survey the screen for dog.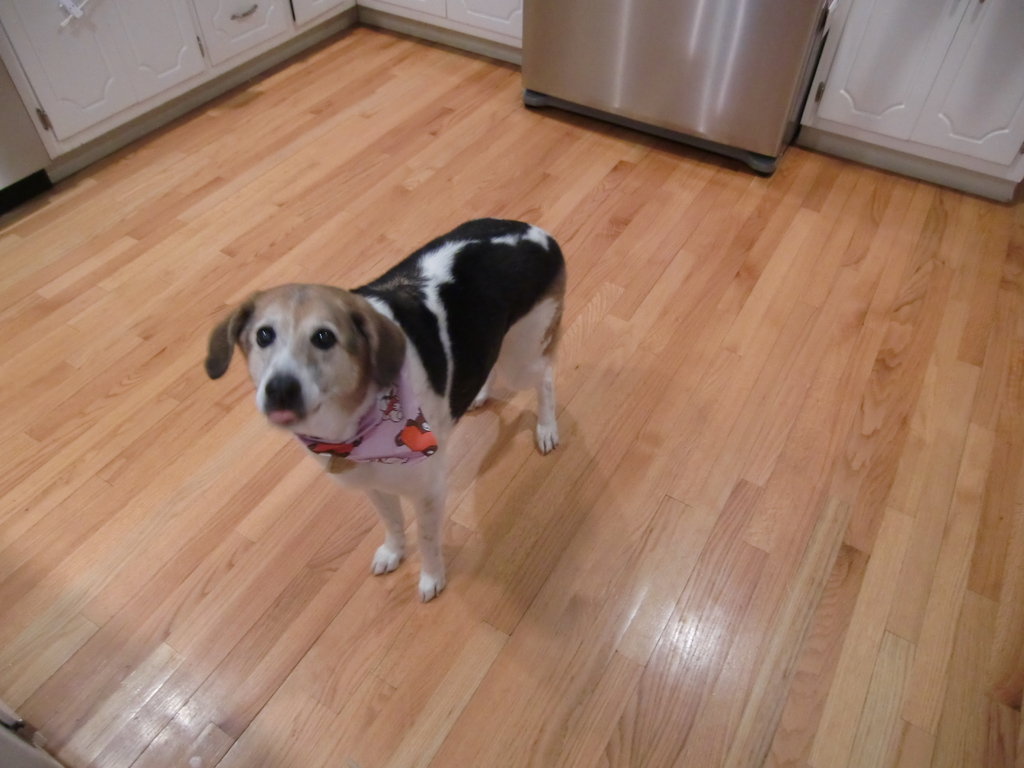
Survey found: pyautogui.locateOnScreen(202, 216, 568, 604).
